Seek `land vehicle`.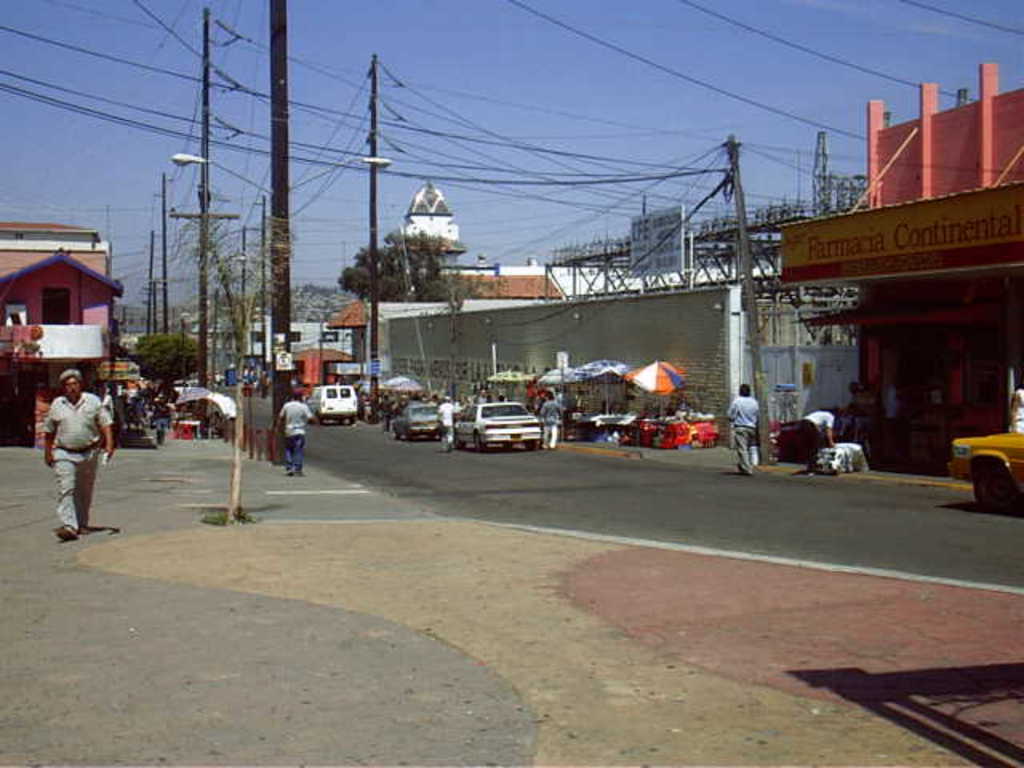
{"x1": 306, "y1": 378, "x2": 358, "y2": 424}.
